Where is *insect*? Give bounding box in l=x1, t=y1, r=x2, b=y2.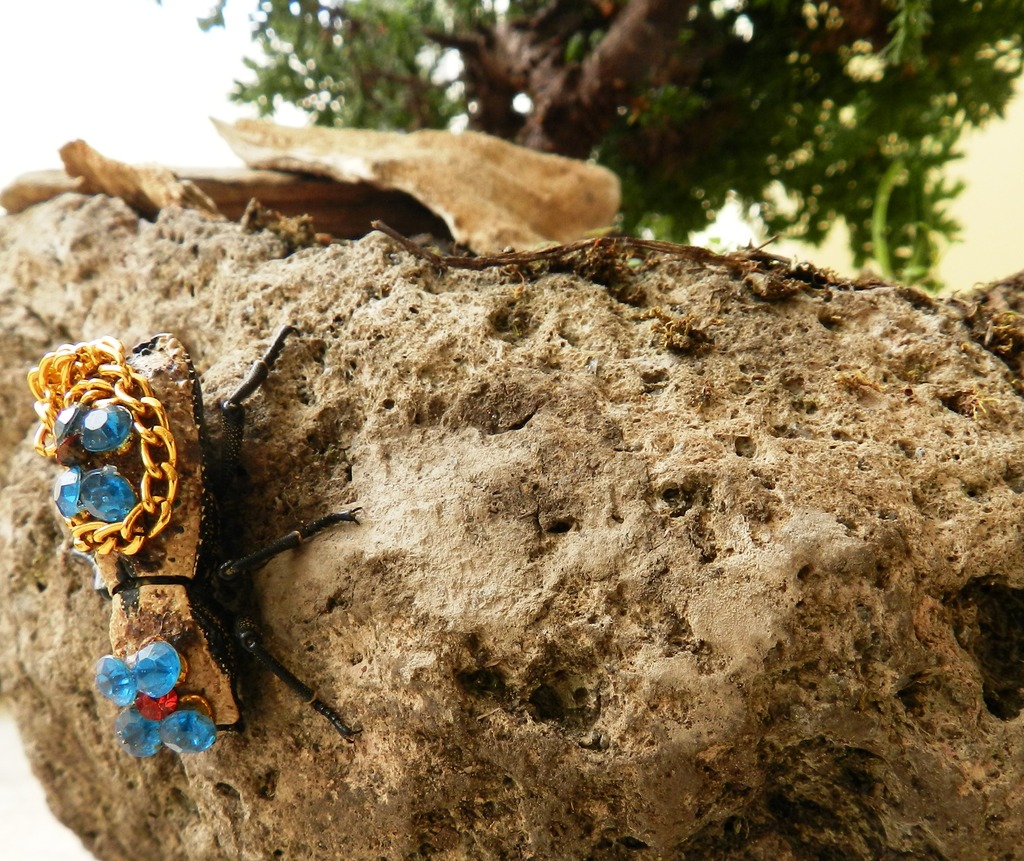
l=34, t=330, r=367, b=746.
